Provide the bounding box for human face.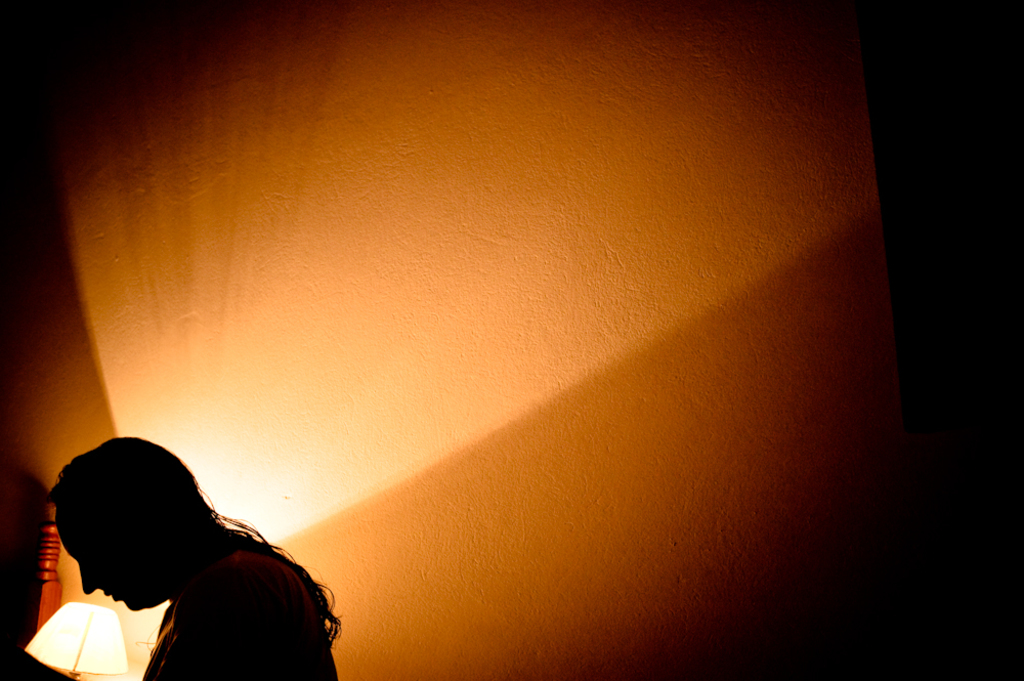
[left=49, top=504, right=169, bottom=614].
